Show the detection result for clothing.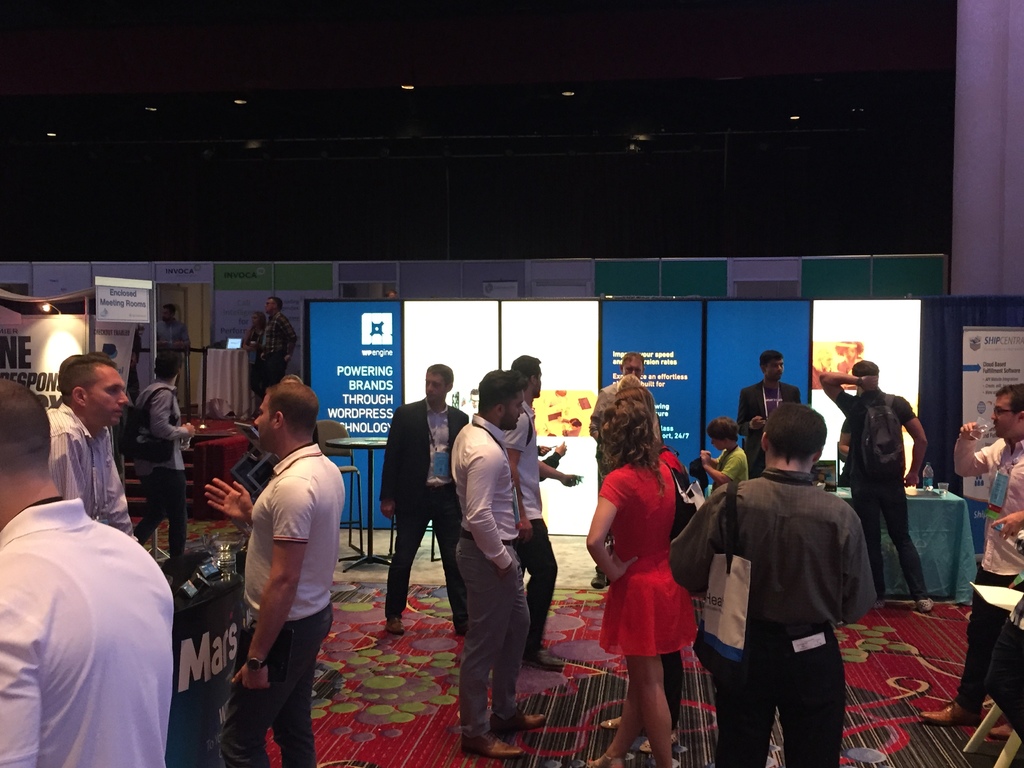
locate(260, 309, 296, 388).
